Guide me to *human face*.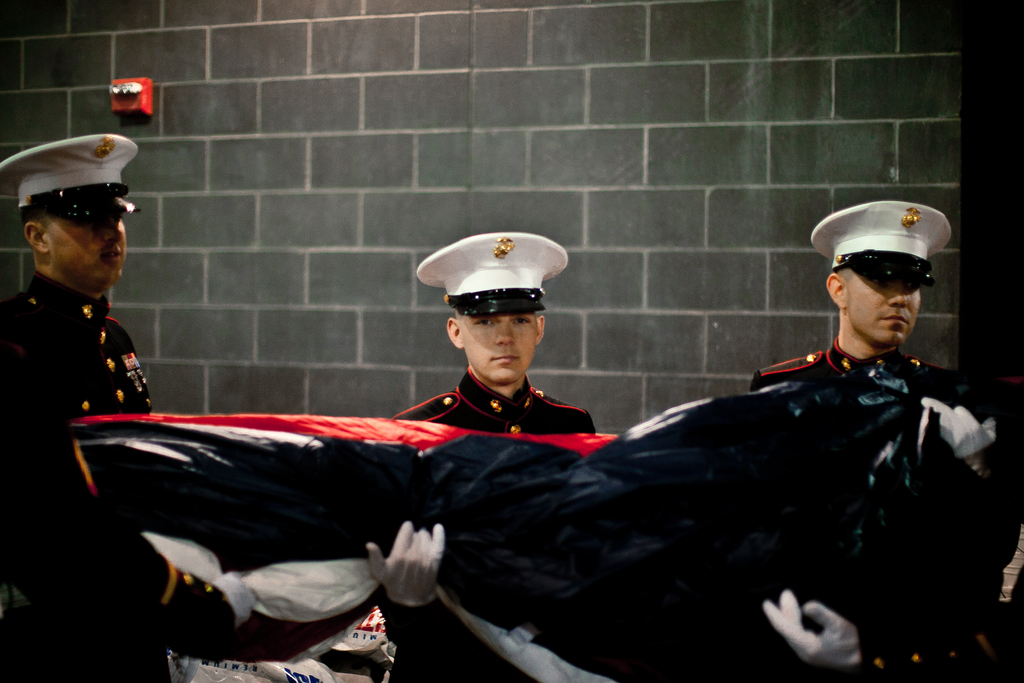
Guidance: locate(51, 220, 127, 284).
